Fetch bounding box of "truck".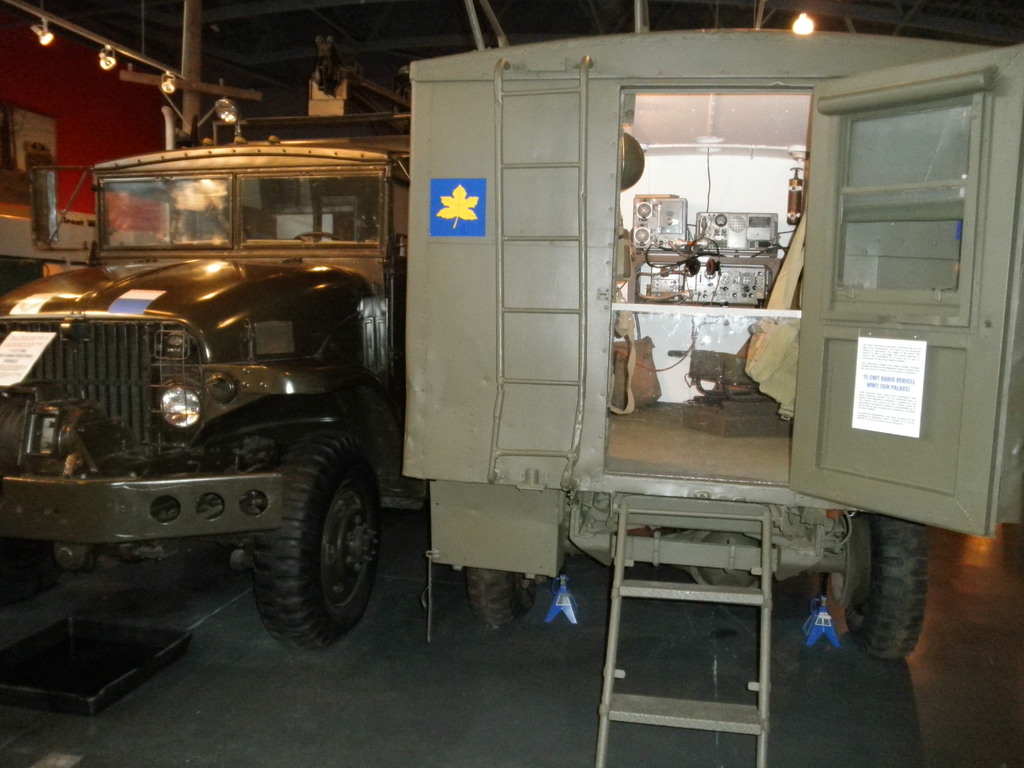
Bbox: {"x1": 398, "y1": 21, "x2": 1023, "y2": 663}.
